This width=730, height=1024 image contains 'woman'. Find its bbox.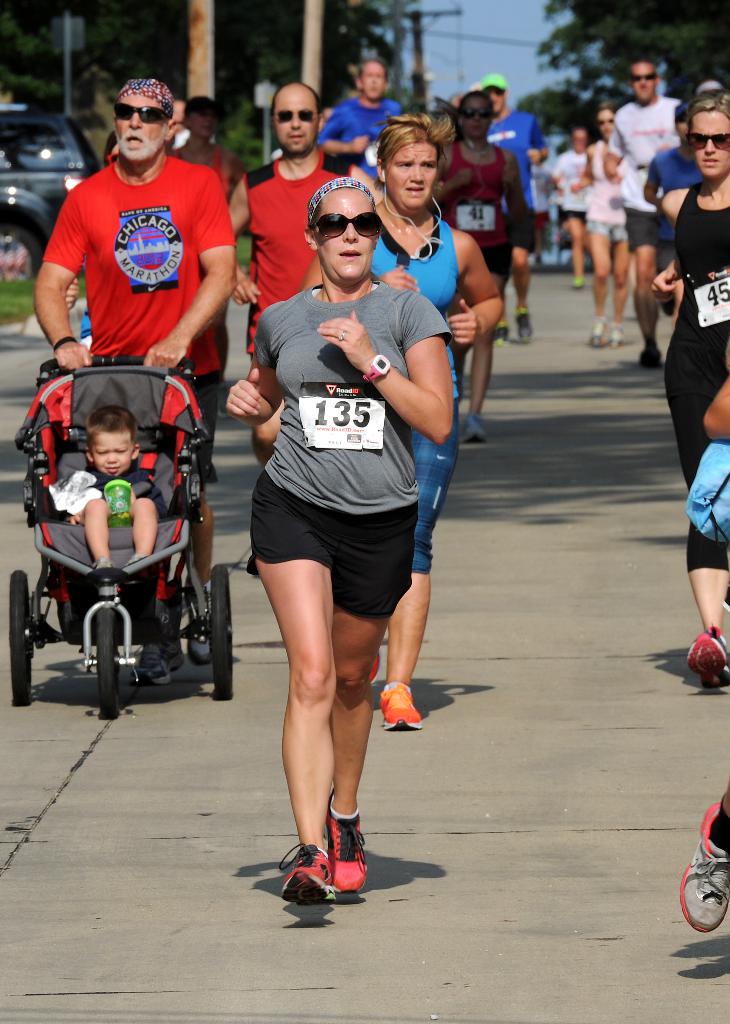
661,91,729,665.
